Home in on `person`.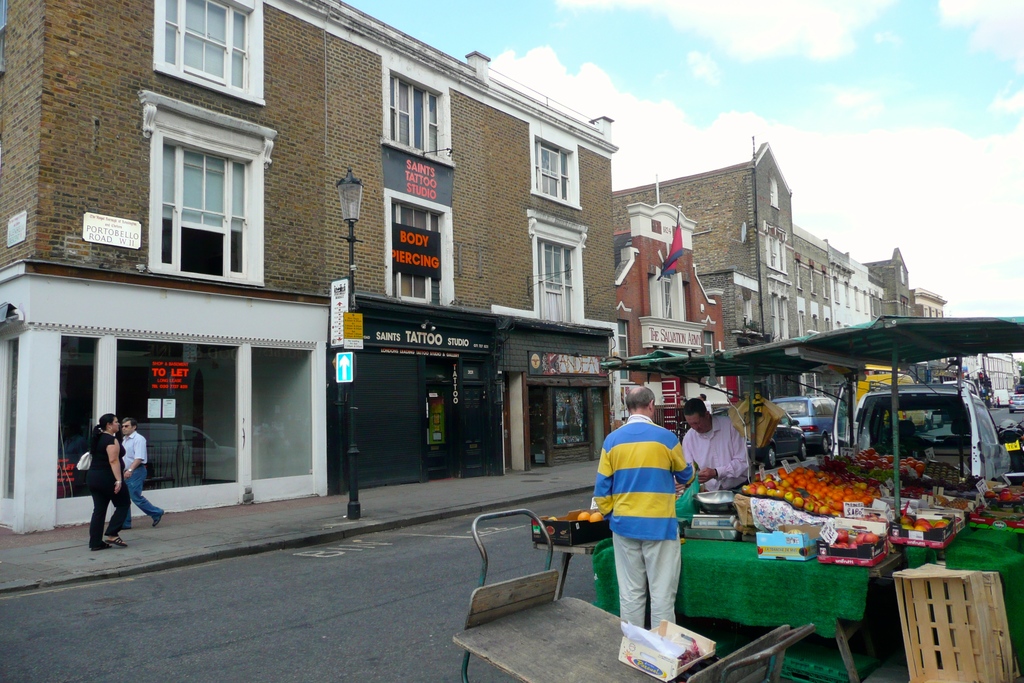
Homed in at {"x1": 594, "y1": 385, "x2": 694, "y2": 629}.
